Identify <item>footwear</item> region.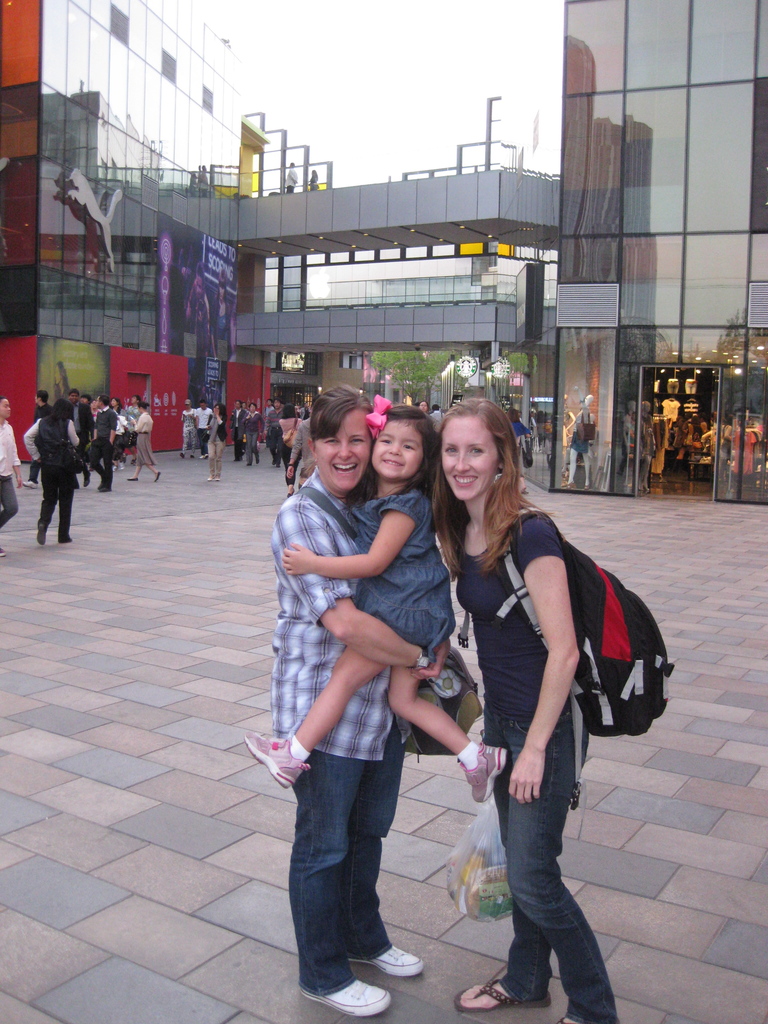
Region: left=191, top=457, right=193, bottom=460.
